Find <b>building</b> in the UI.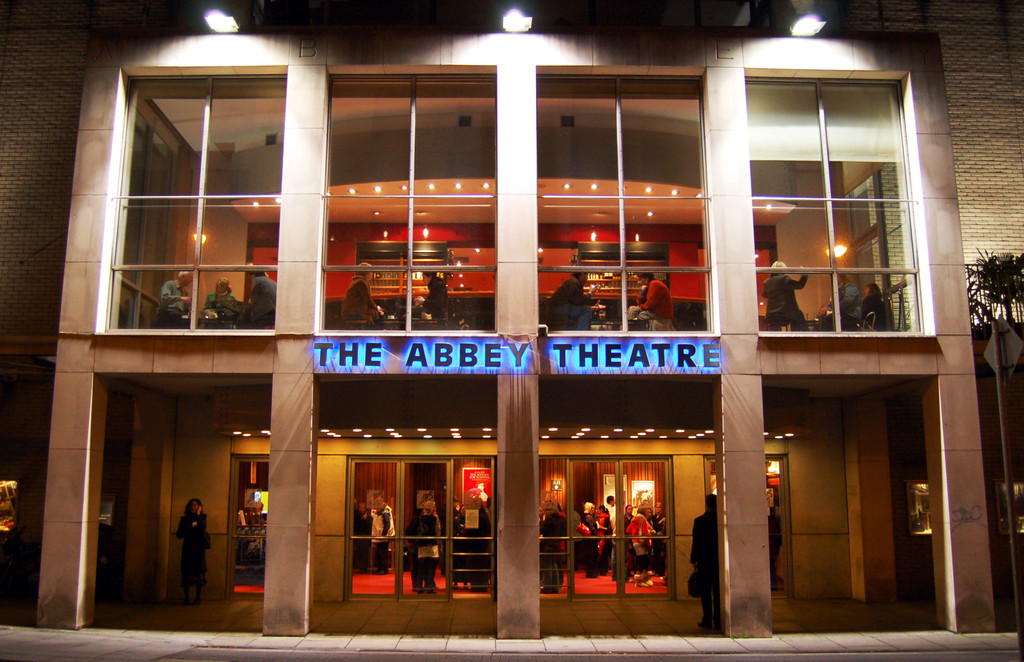
UI element at [left=29, top=33, right=999, bottom=636].
